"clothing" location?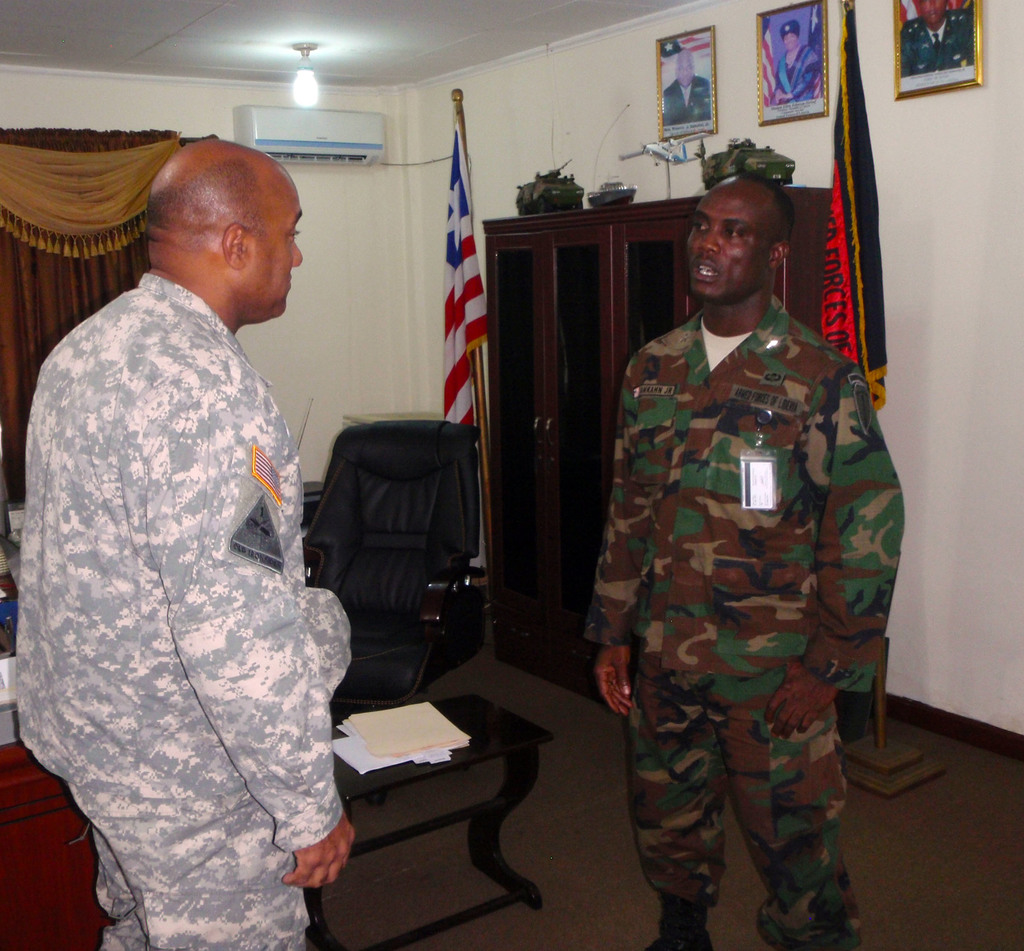
box=[23, 275, 356, 950]
